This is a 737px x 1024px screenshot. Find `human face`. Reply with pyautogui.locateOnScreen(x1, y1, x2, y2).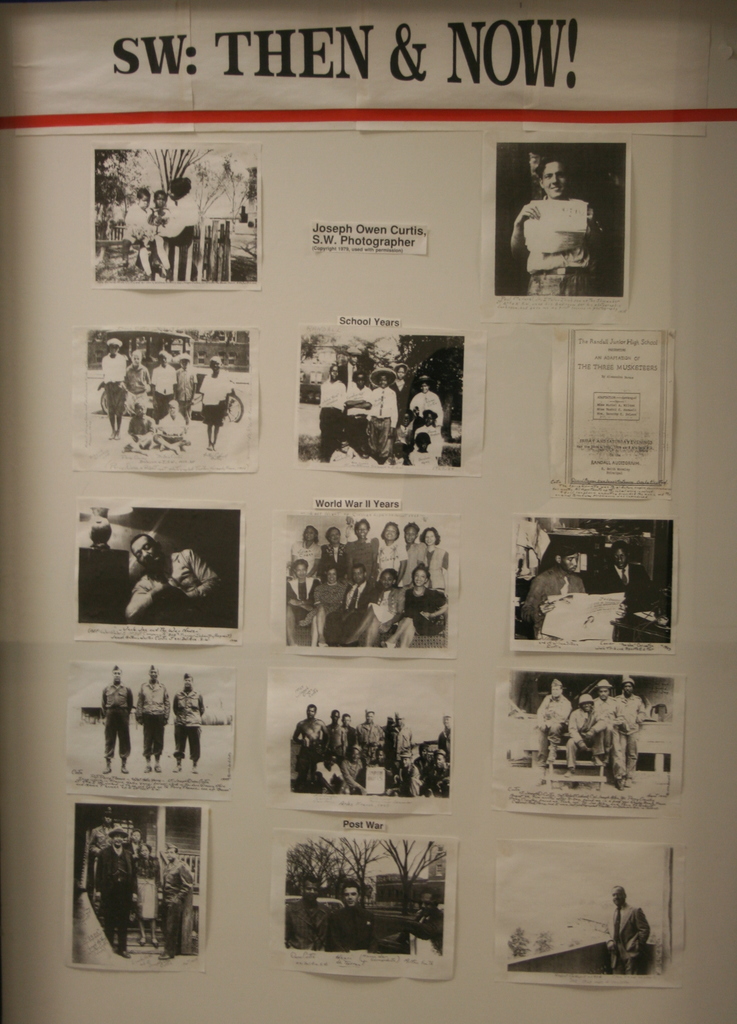
pyautogui.locateOnScreen(542, 162, 567, 196).
